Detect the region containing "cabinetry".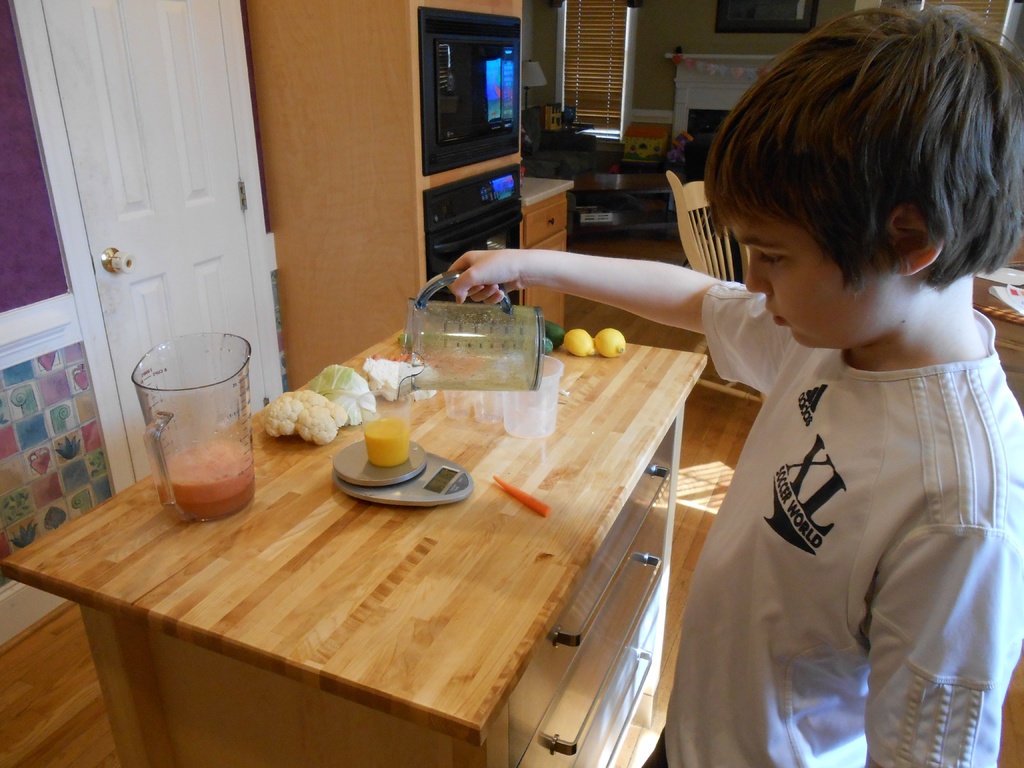
521/162/573/335.
